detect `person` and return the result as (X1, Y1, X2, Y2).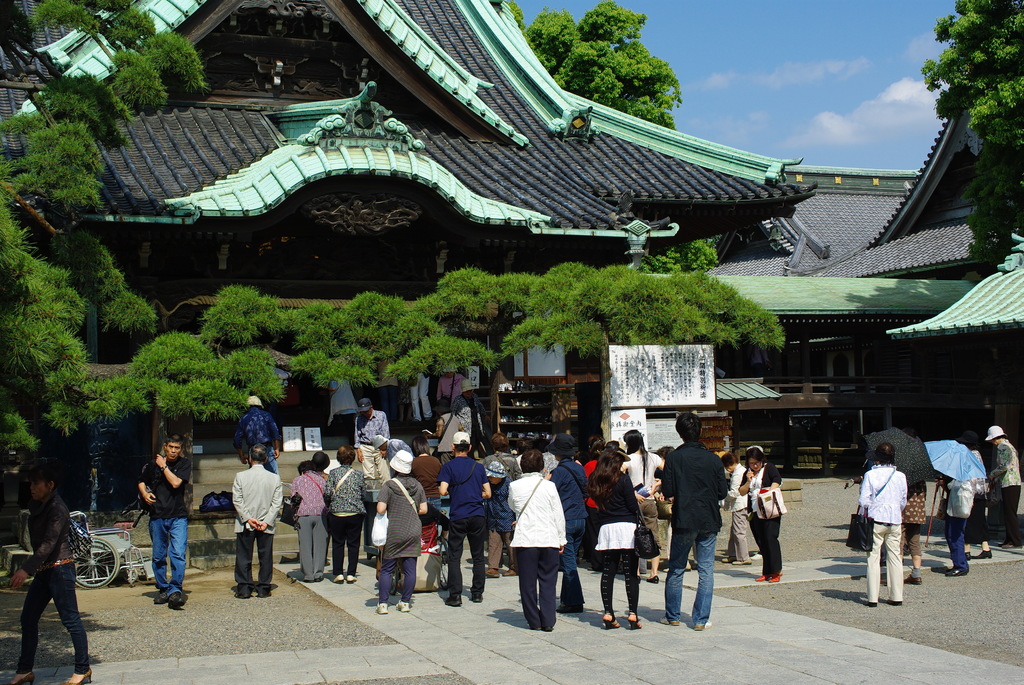
(408, 370, 430, 425).
